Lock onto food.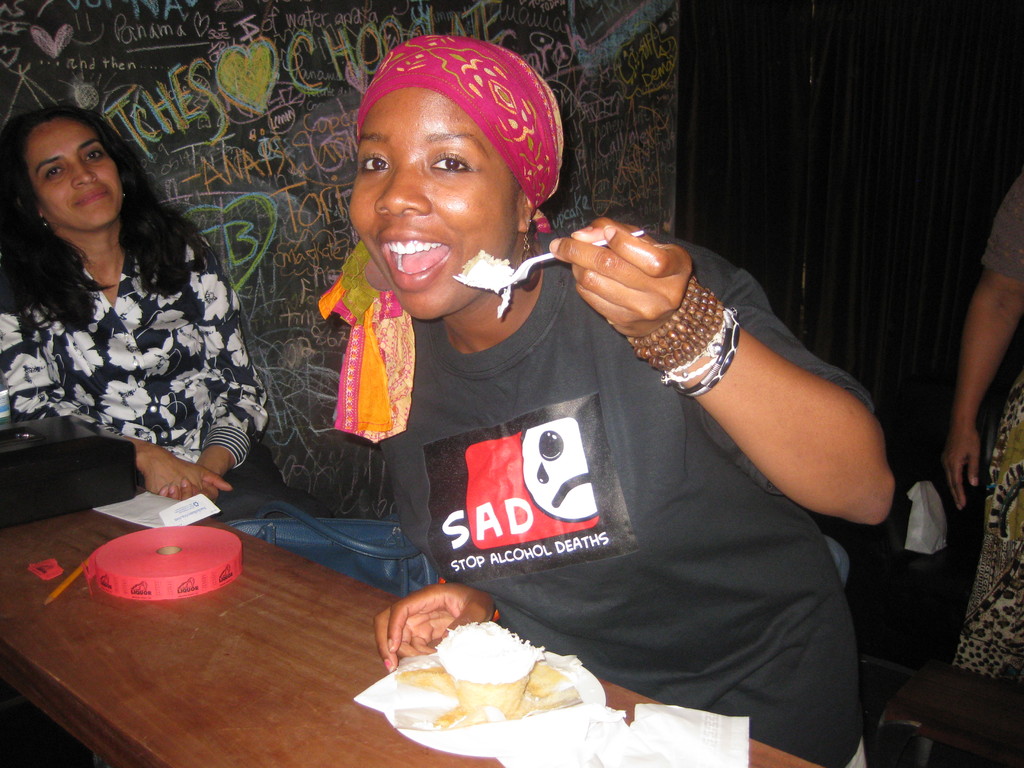
Locked: pyautogui.locateOnScreen(388, 634, 611, 743).
